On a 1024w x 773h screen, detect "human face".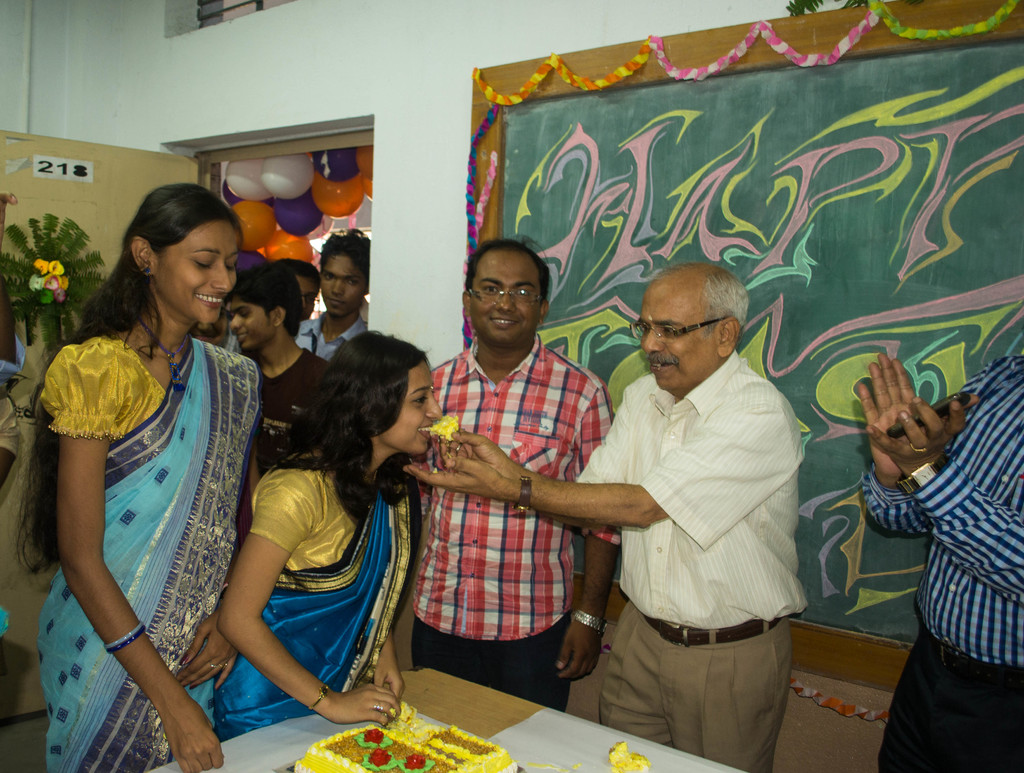
bbox(318, 250, 366, 317).
